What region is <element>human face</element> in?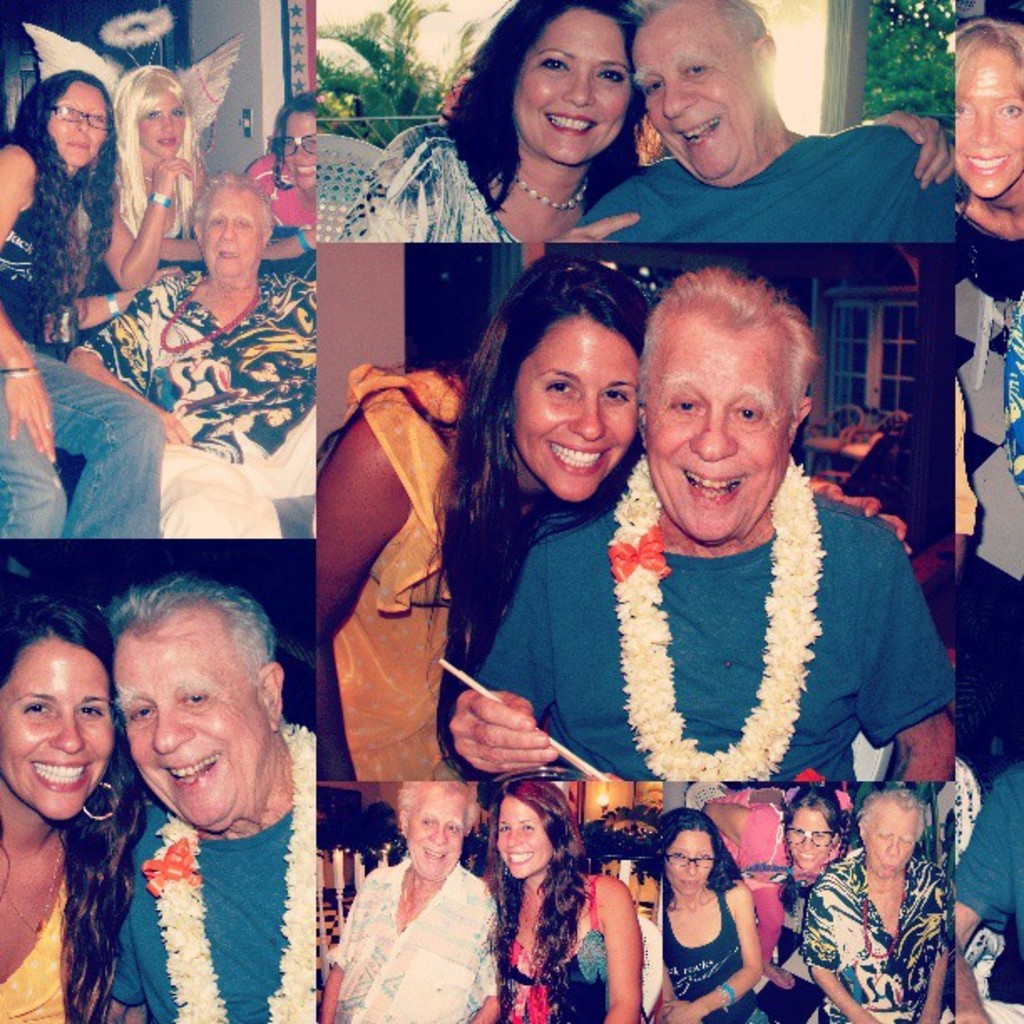
[left=284, top=107, right=315, bottom=189].
